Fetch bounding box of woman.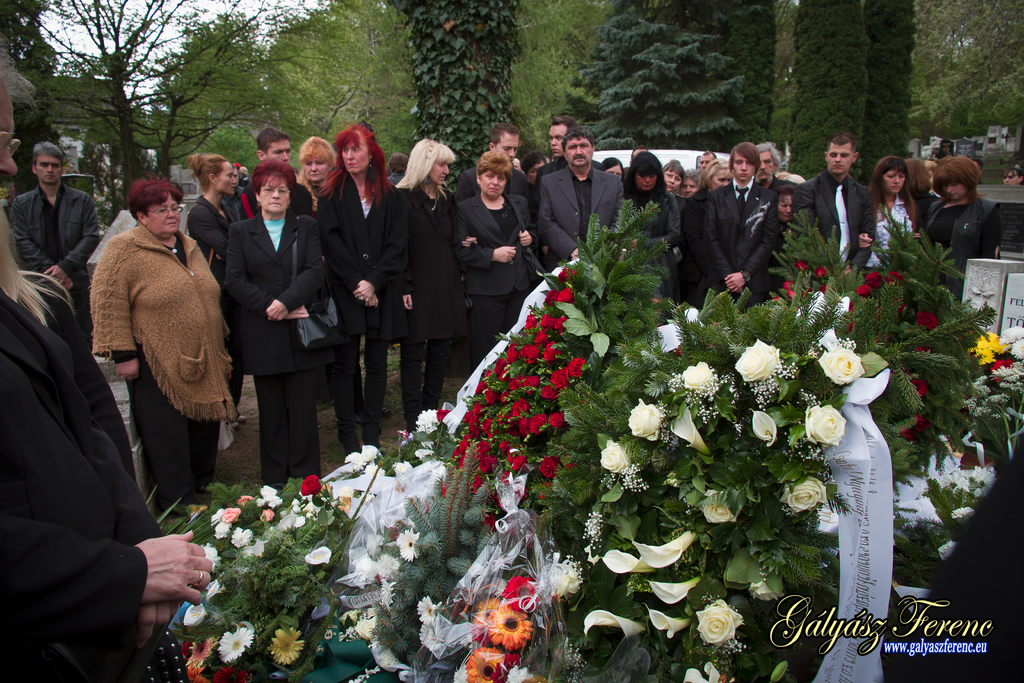
Bbox: {"left": 333, "top": 126, "right": 428, "bottom": 441}.
